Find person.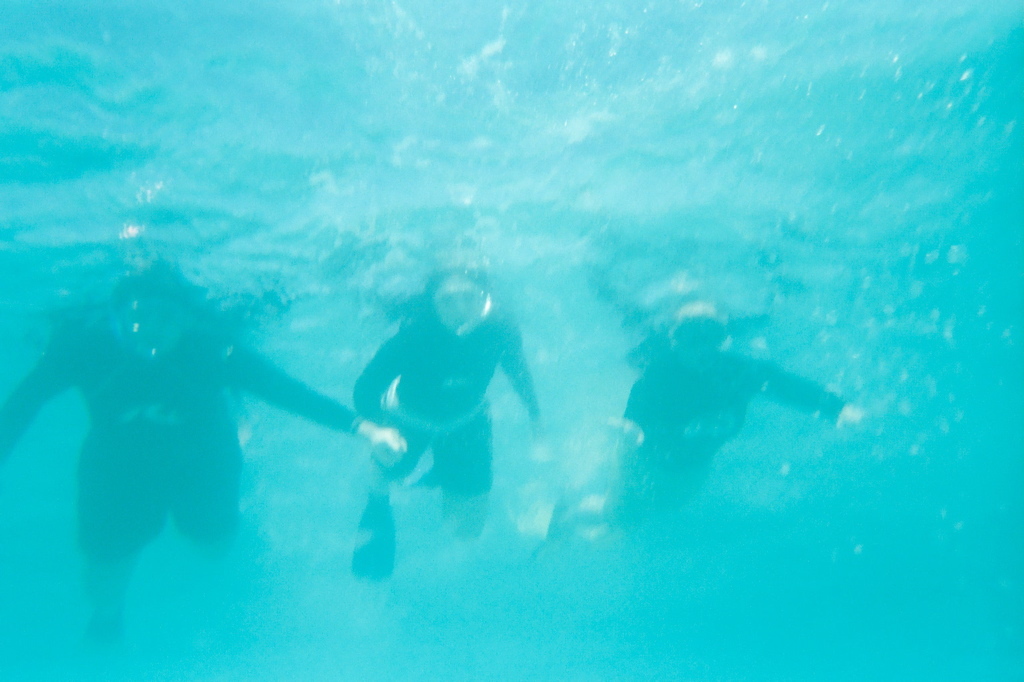
bbox=(307, 264, 550, 617).
